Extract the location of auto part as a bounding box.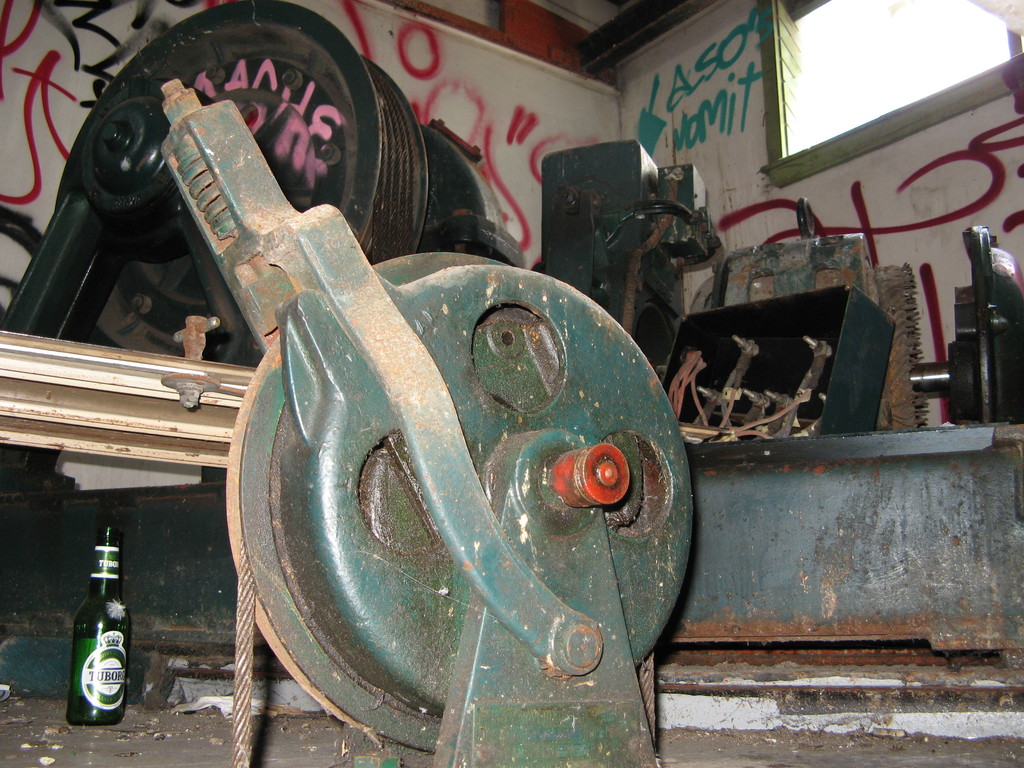
<box>154,76,695,767</box>.
